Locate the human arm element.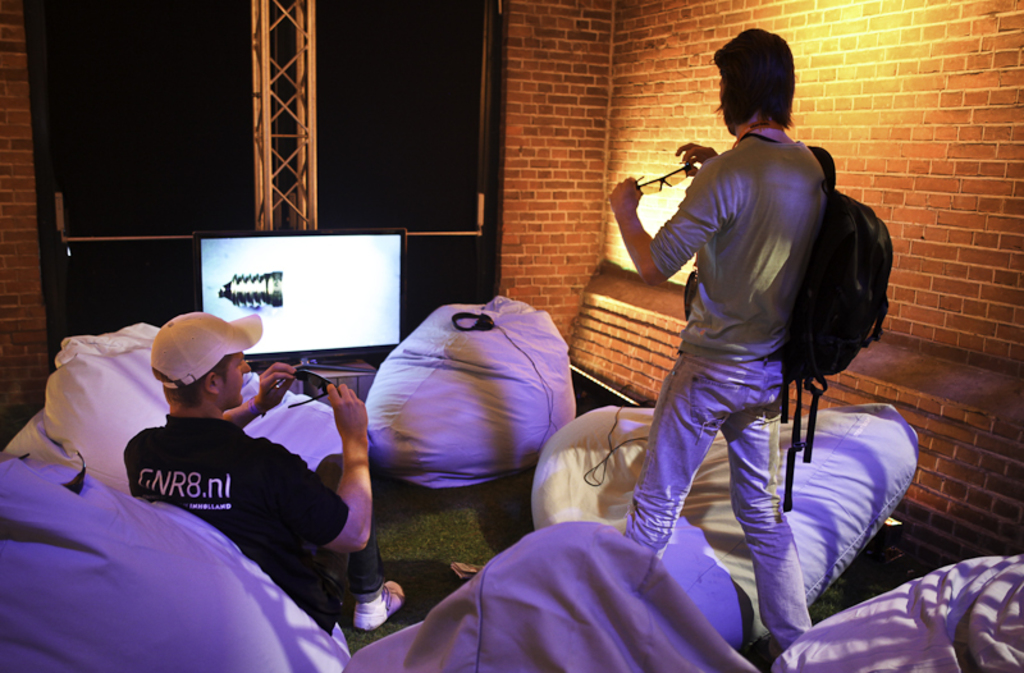
Element bbox: (left=219, top=357, right=300, bottom=426).
